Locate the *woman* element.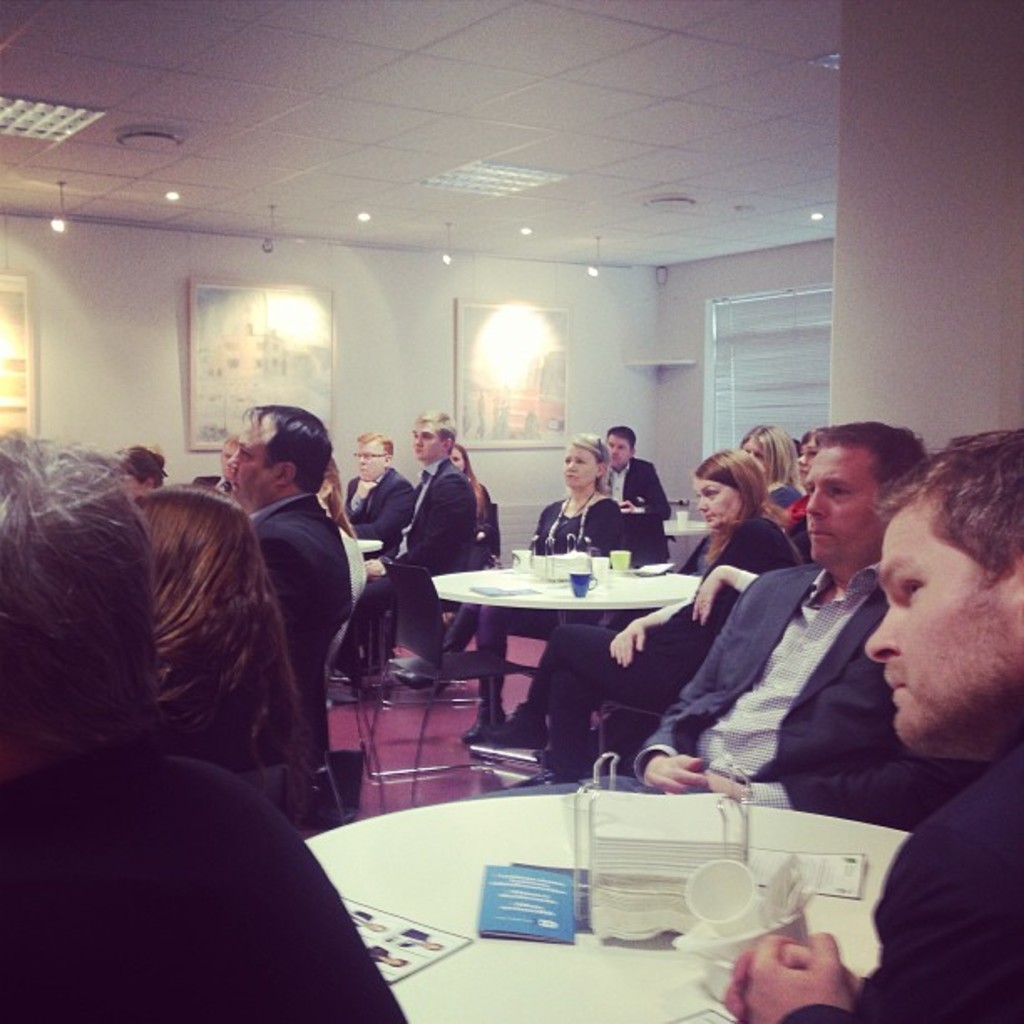
Element bbox: <region>448, 443, 492, 574</region>.
